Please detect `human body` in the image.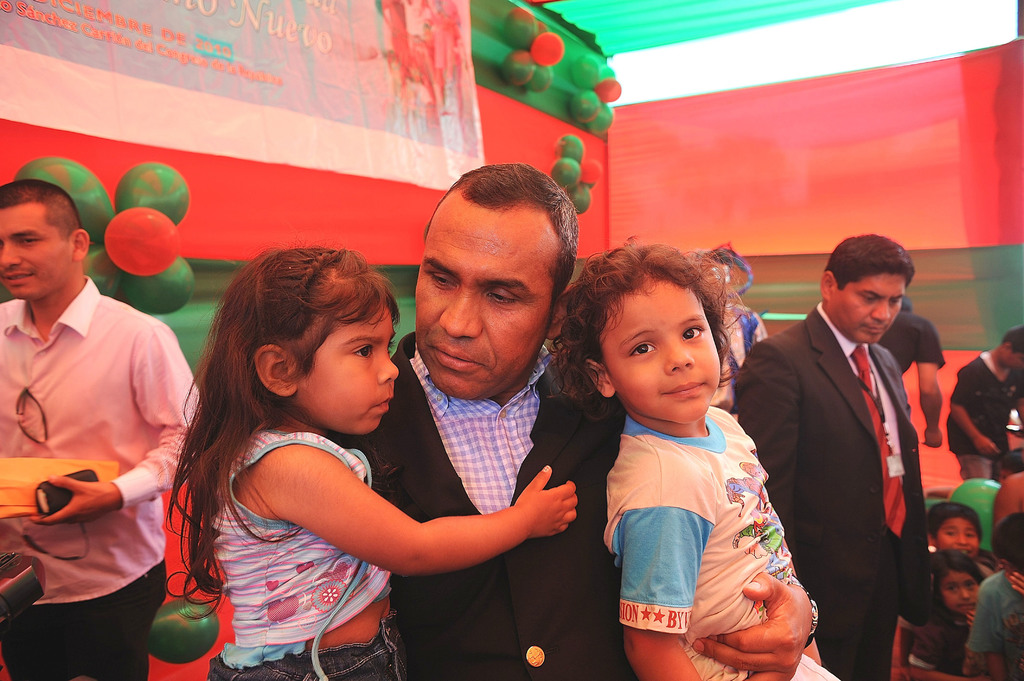
(x1=742, y1=314, x2=929, y2=680).
